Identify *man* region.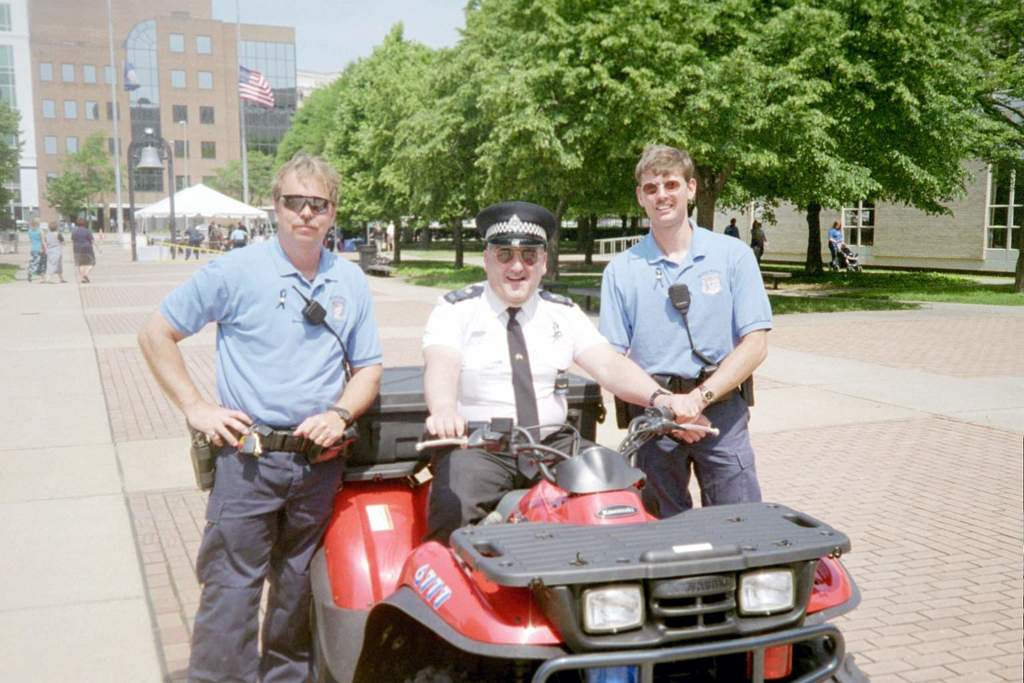
Region: 421:201:702:537.
